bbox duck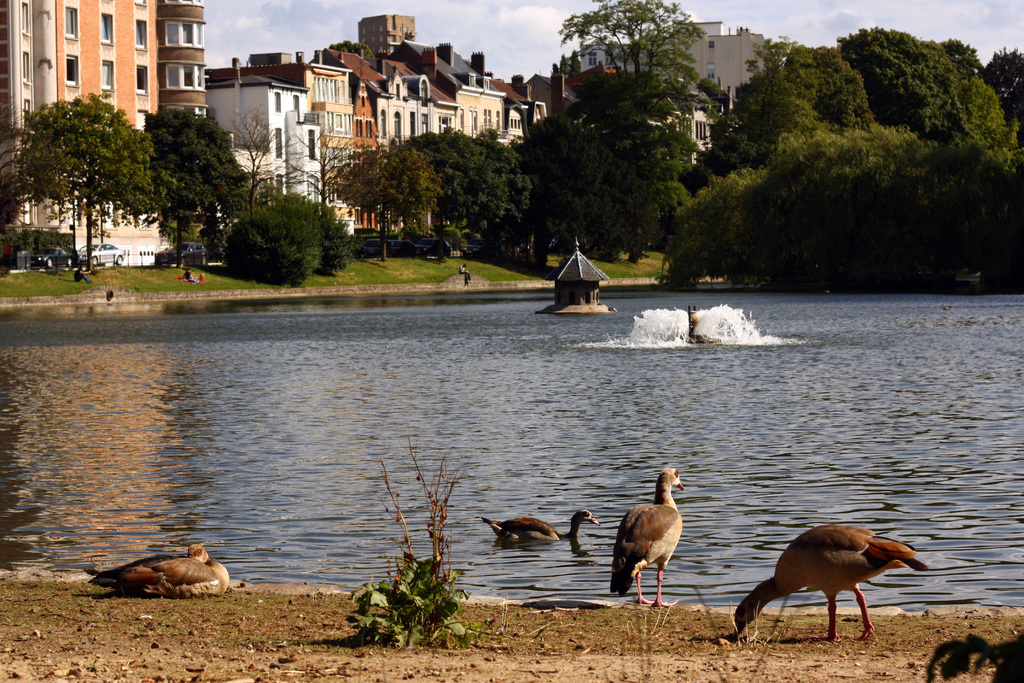
{"x1": 723, "y1": 522, "x2": 916, "y2": 646}
